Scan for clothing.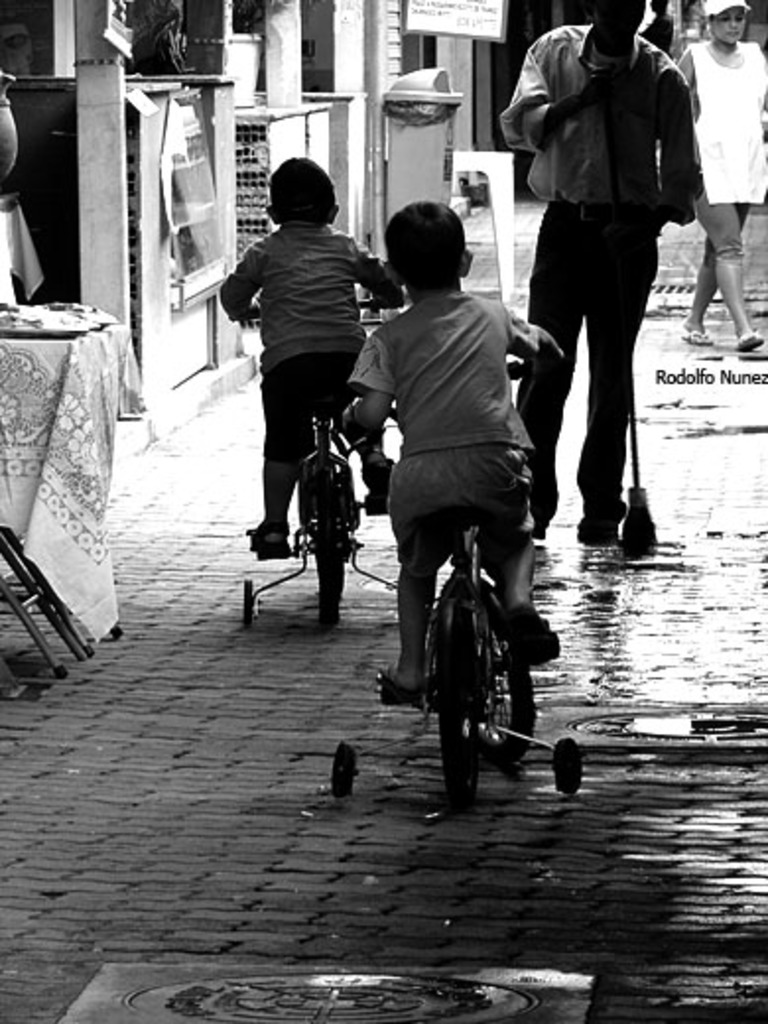
Scan result: Rect(508, 28, 693, 484).
